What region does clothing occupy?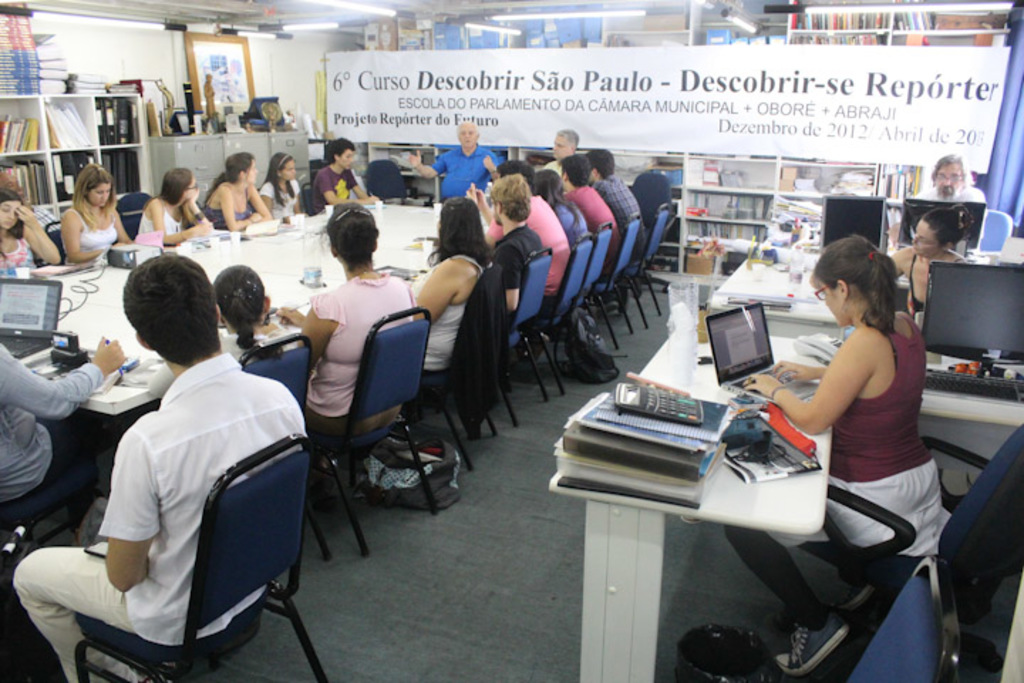
x1=141, y1=192, x2=202, y2=249.
